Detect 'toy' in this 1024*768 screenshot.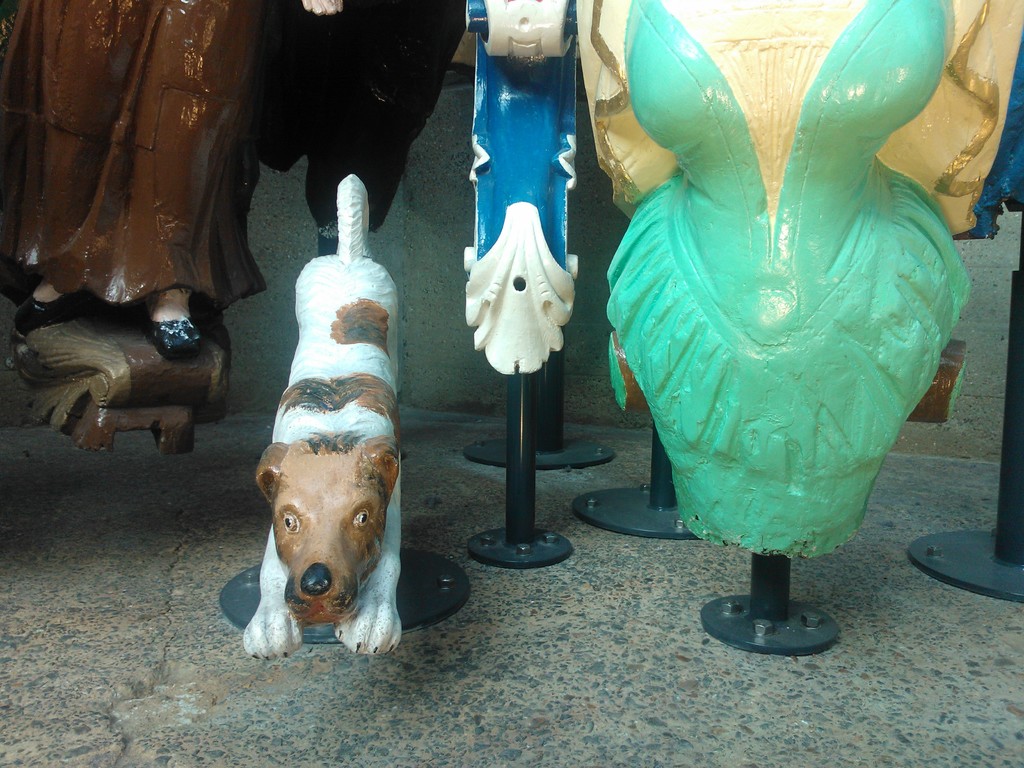
Detection: left=243, top=176, right=403, bottom=659.
